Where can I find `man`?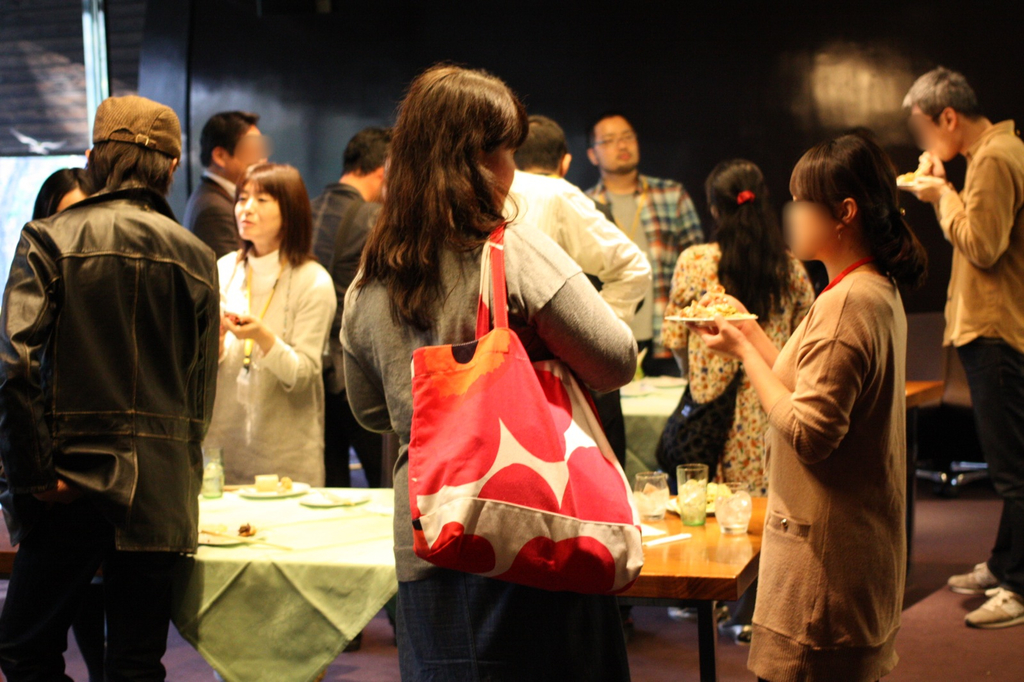
You can find it at [left=0, top=87, right=226, bottom=681].
